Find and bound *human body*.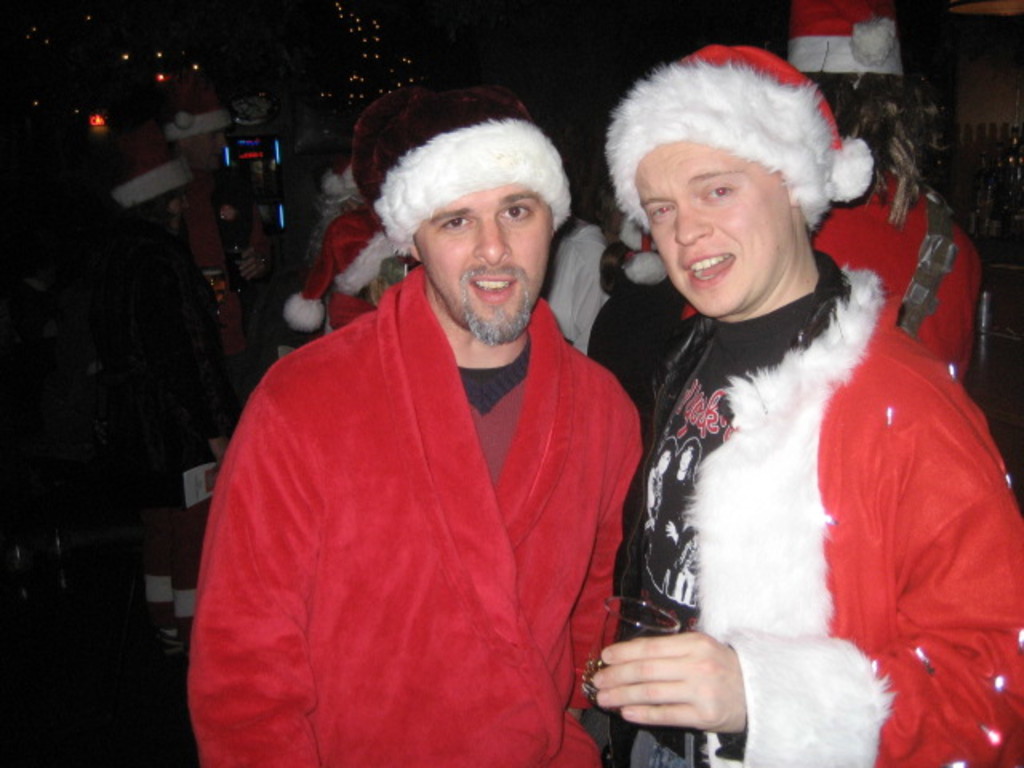
Bound: detection(590, 53, 1022, 763).
